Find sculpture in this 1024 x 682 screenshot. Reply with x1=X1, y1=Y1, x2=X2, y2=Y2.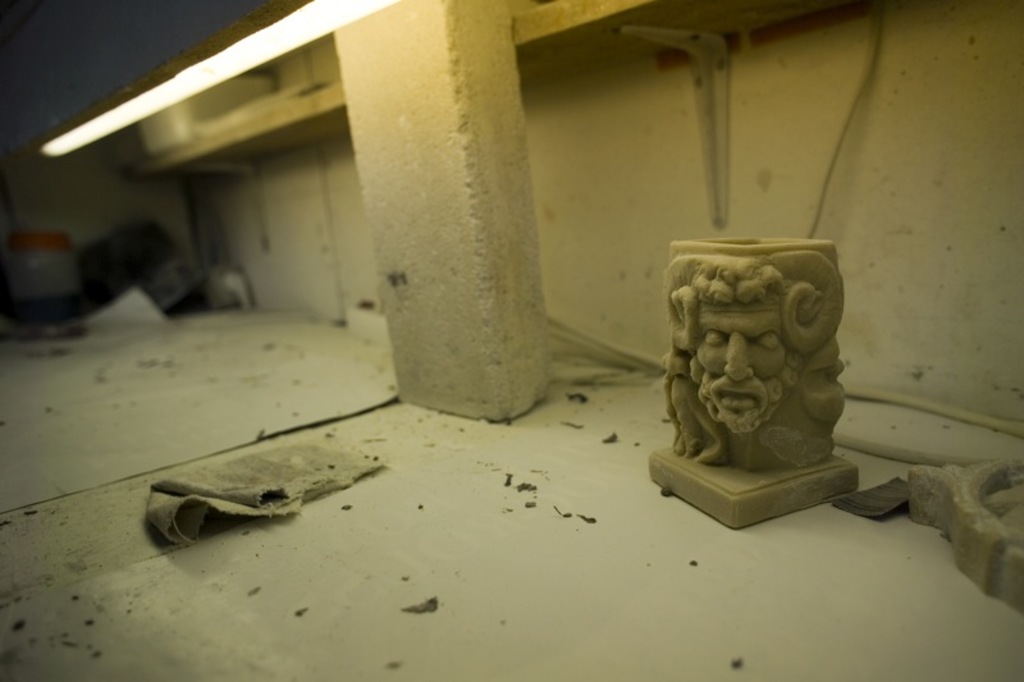
x1=664, y1=229, x2=860, y2=473.
